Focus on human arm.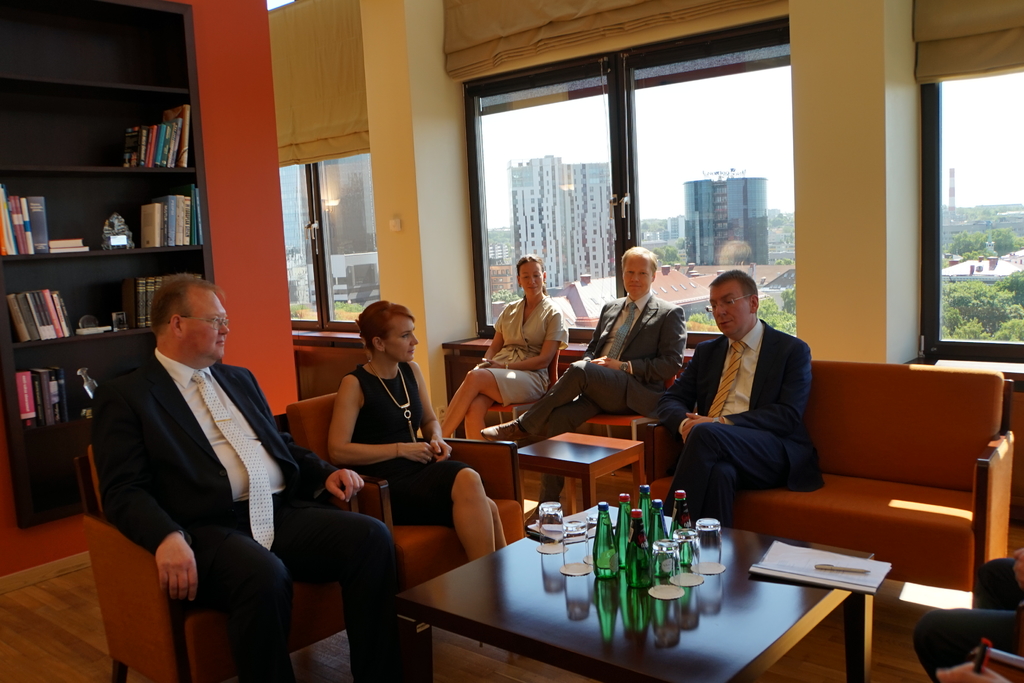
Focused at BBox(655, 336, 707, 439).
